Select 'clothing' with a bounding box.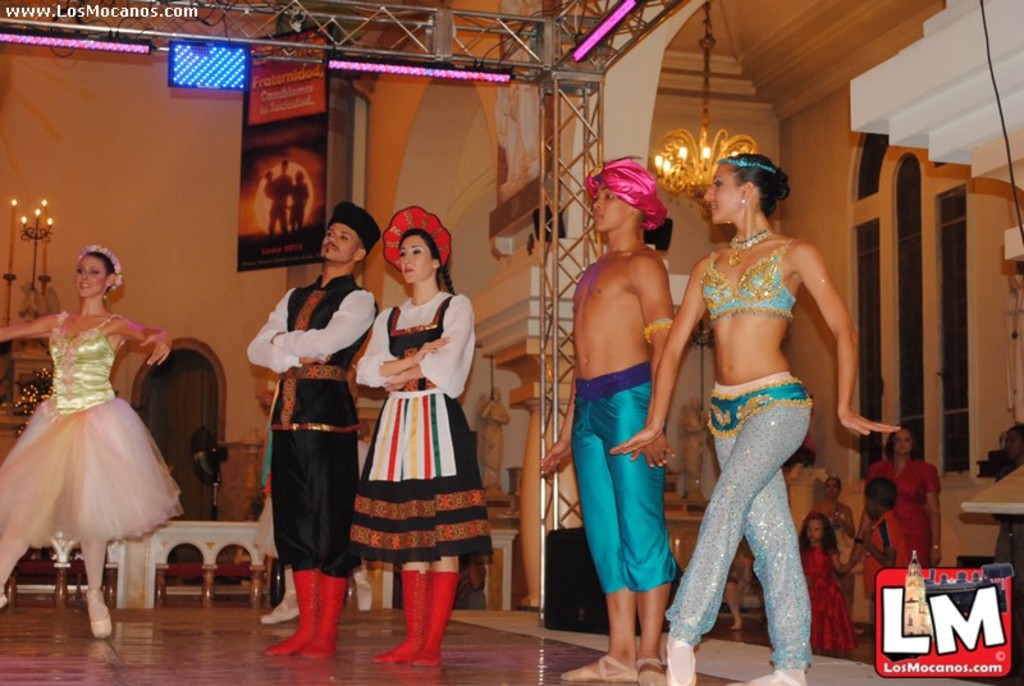
detection(869, 449, 942, 564).
